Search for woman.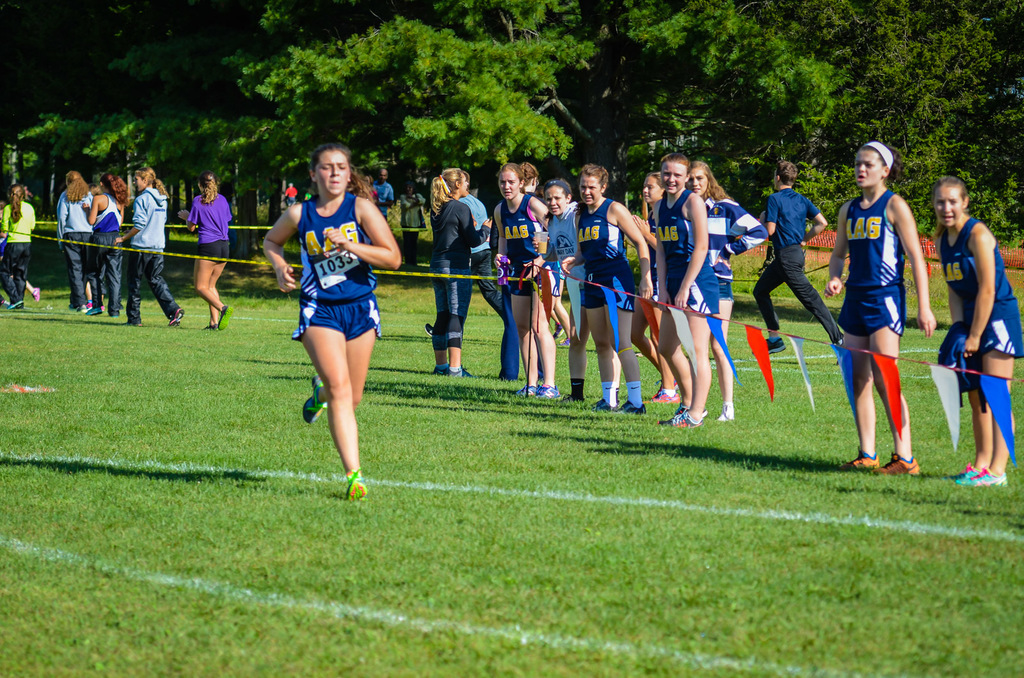
Found at [left=933, top=176, right=1023, bottom=488].
